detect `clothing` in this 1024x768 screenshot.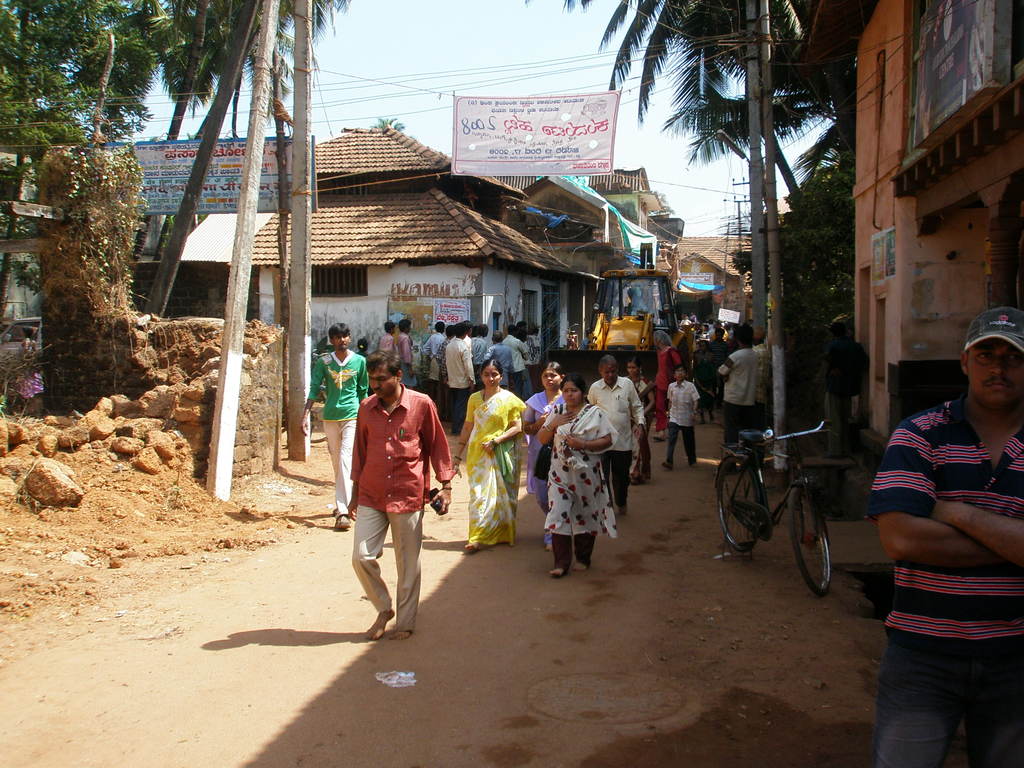
Detection: pyautogui.locateOnScreen(521, 388, 566, 541).
